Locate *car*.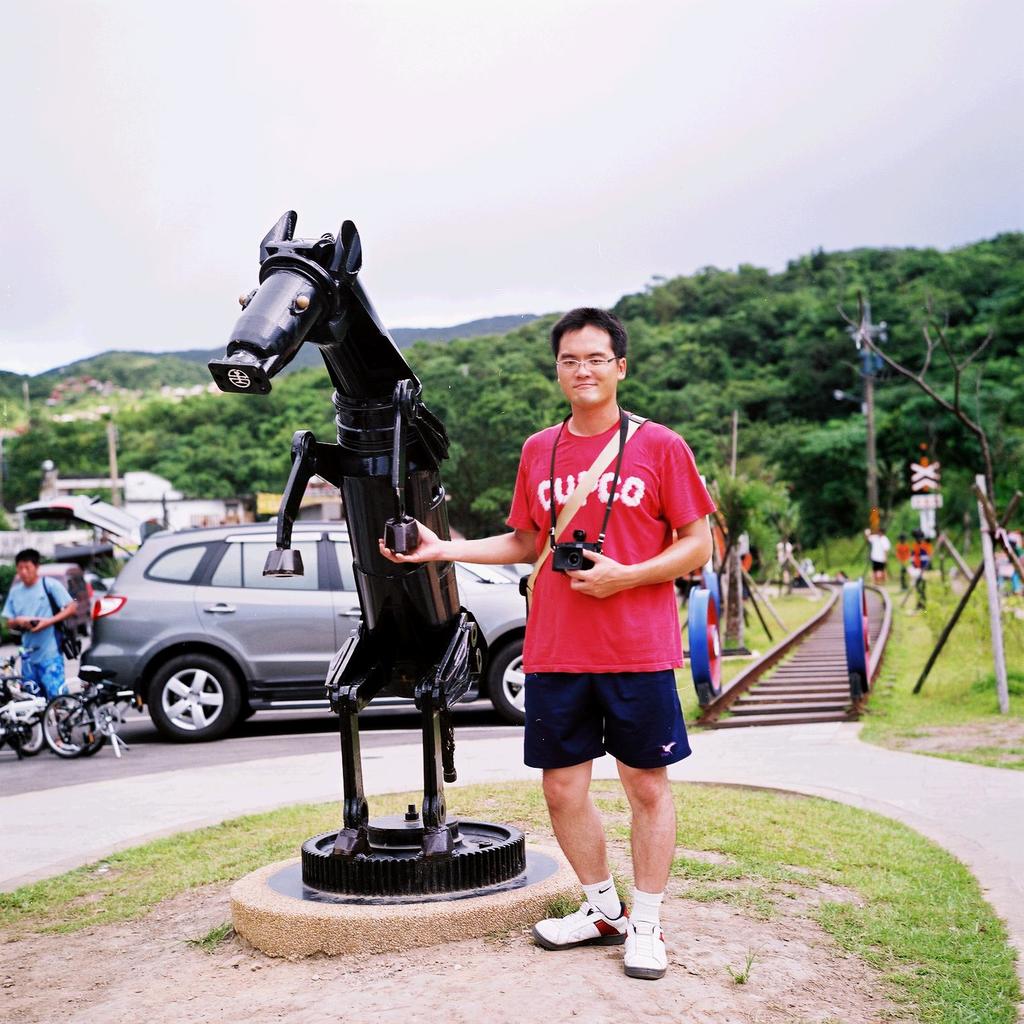
Bounding box: bbox(73, 524, 527, 746).
